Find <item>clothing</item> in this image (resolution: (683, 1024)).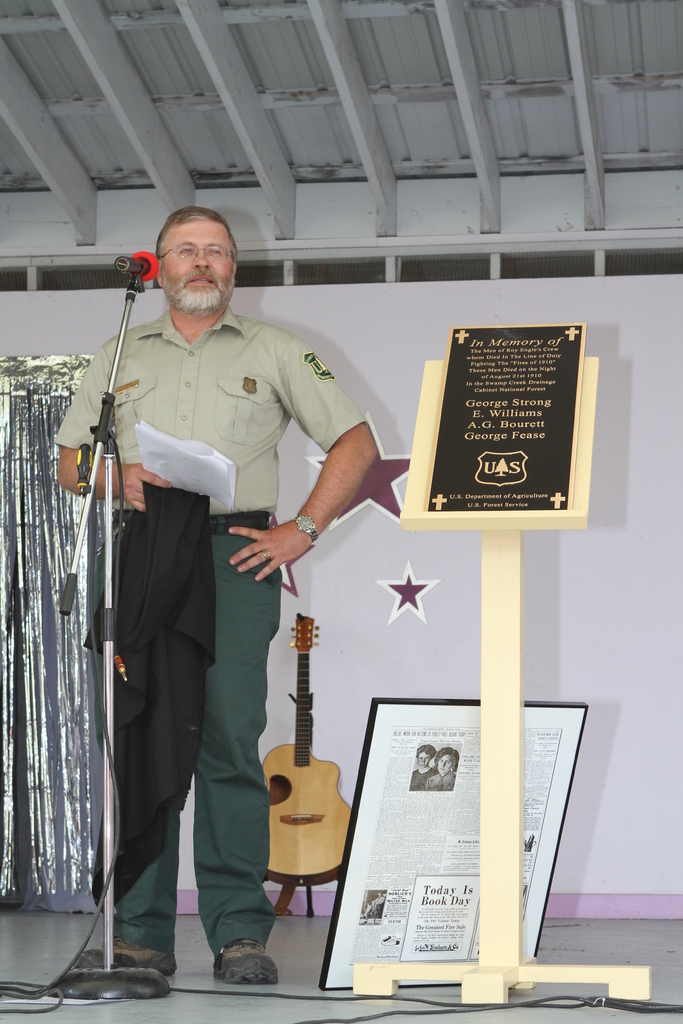
(77,479,220,916).
